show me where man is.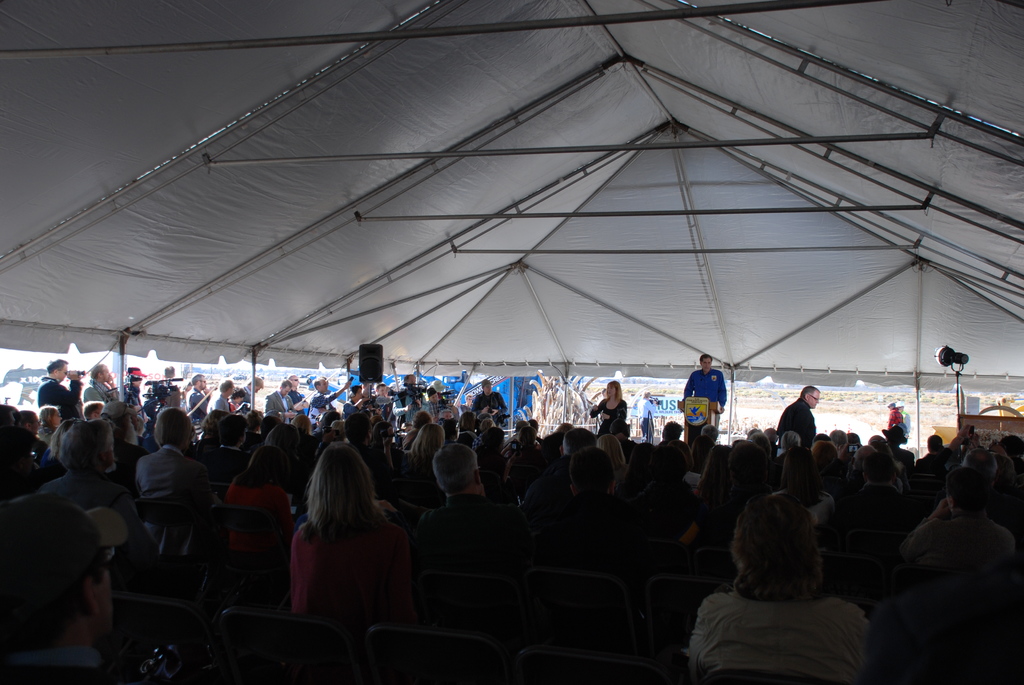
man is at locate(39, 414, 165, 560).
